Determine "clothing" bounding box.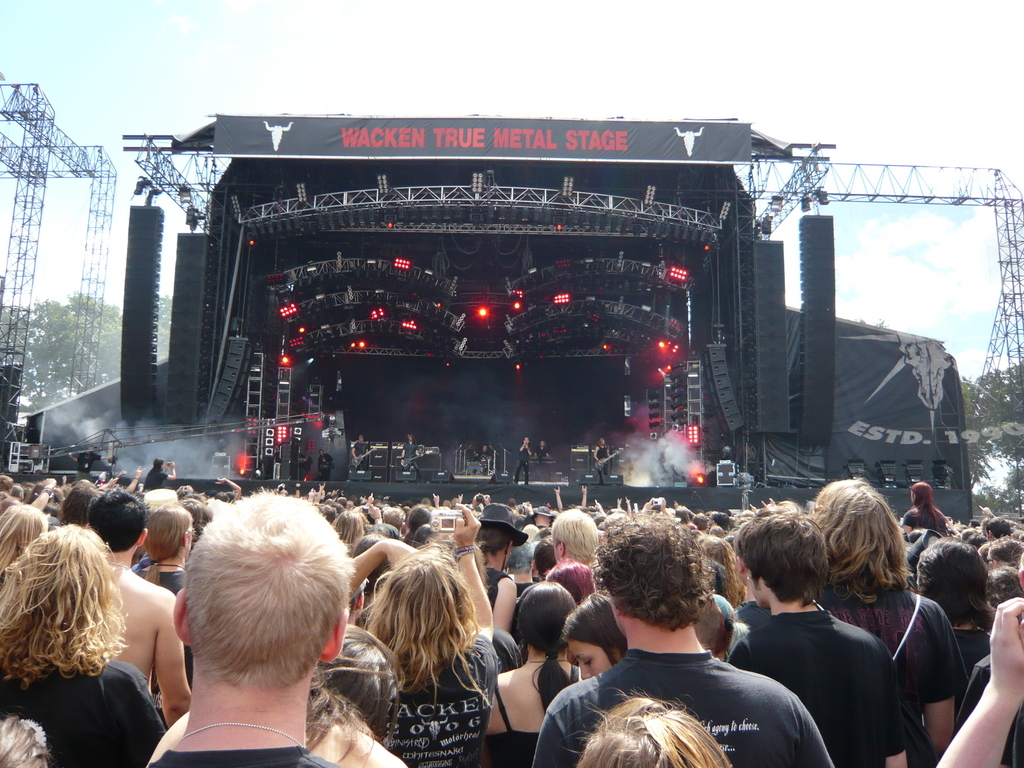
Determined: (134, 565, 188, 588).
